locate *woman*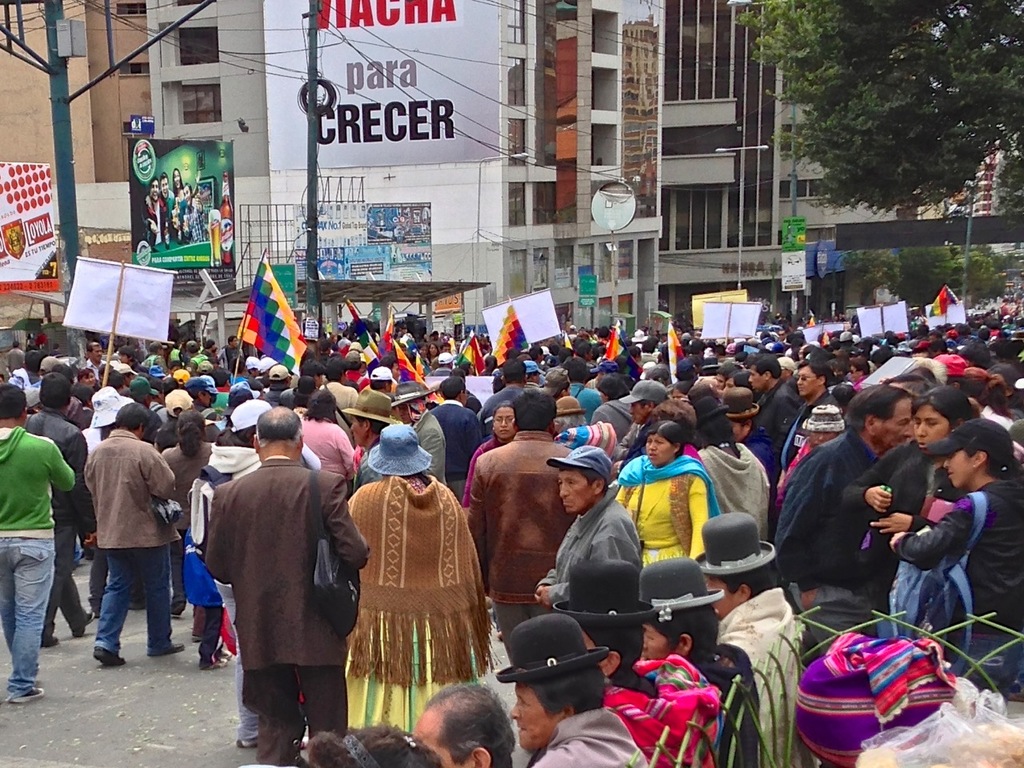
(78, 366, 98, 390)
